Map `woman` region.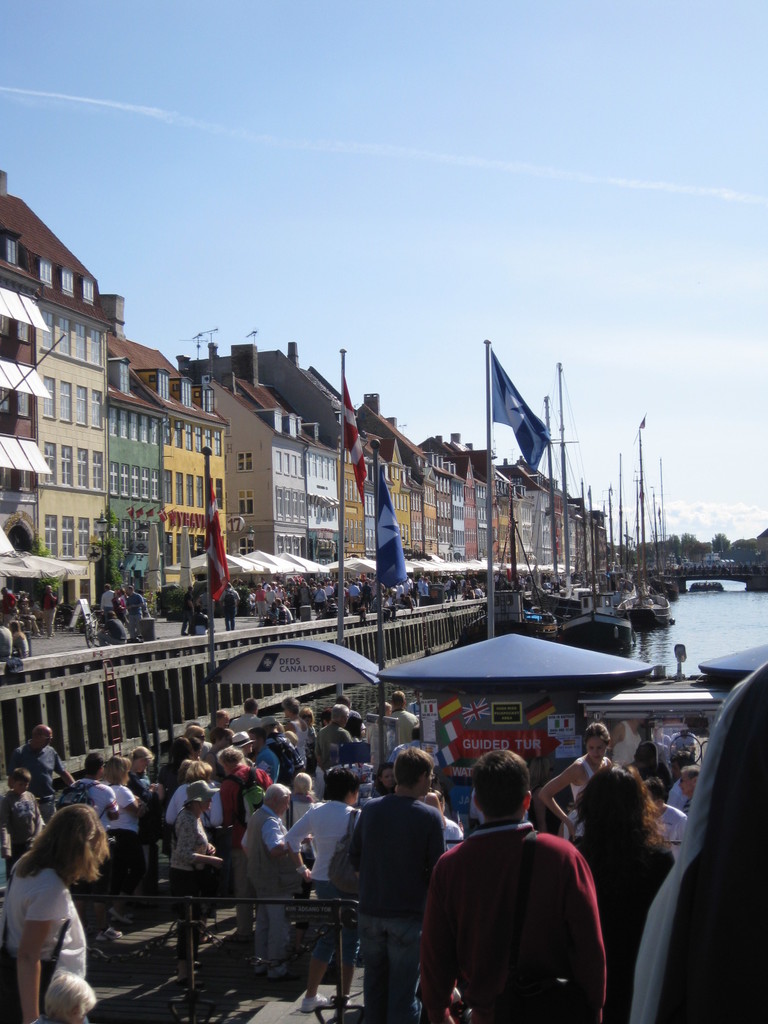
Mapped to region(548, 571, 554, 580).
